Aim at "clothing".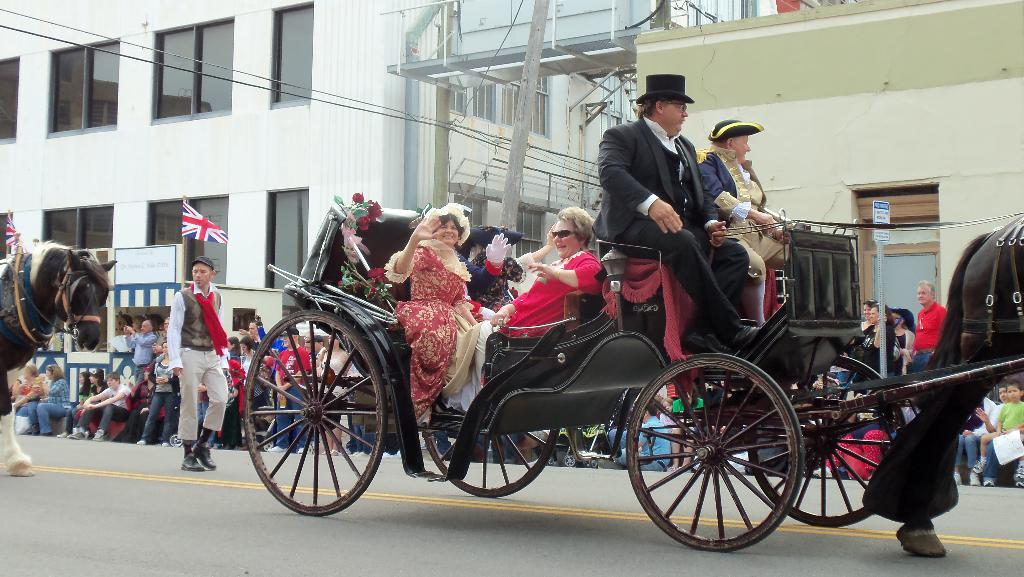
Aimed at [x1=380, y1=236, x2=496, y2=432].
